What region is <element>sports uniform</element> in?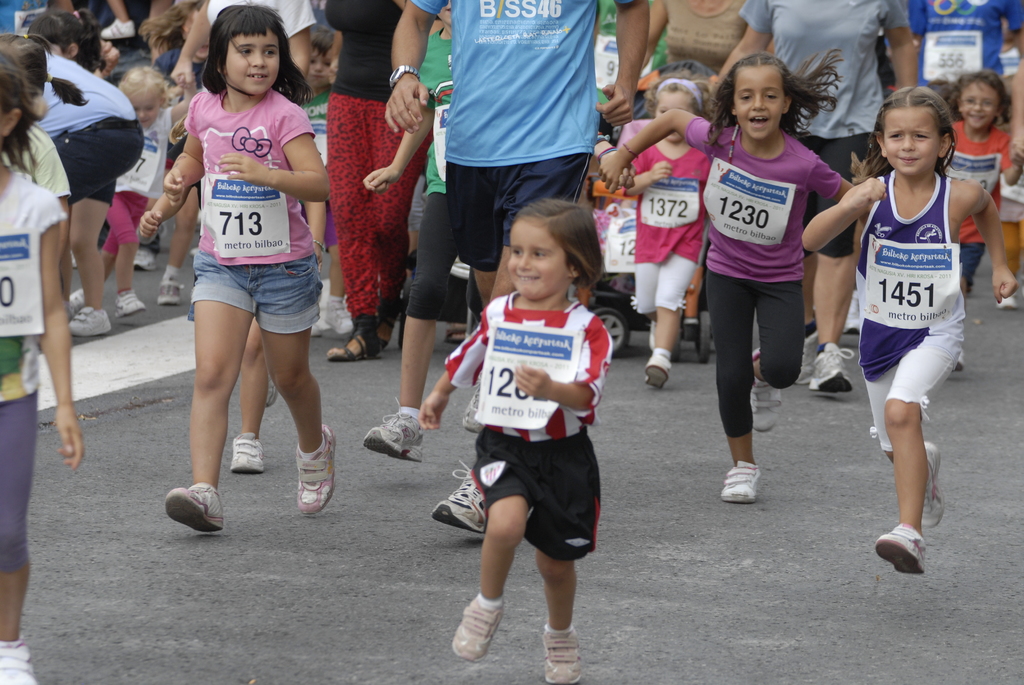
select_region(0, 169, 63, 684).
